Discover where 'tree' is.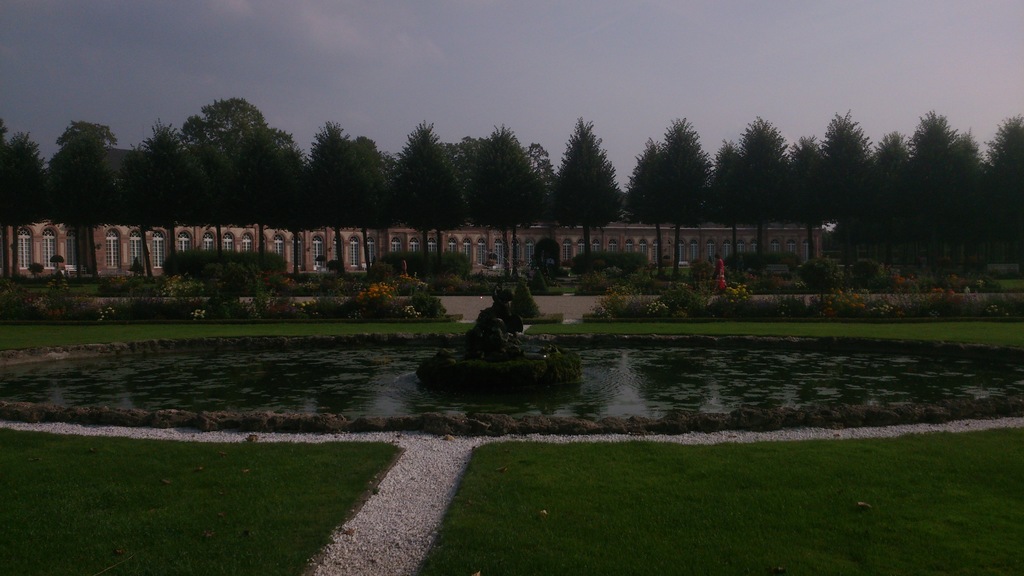
Discovered at (893, 87, 950, 255).
